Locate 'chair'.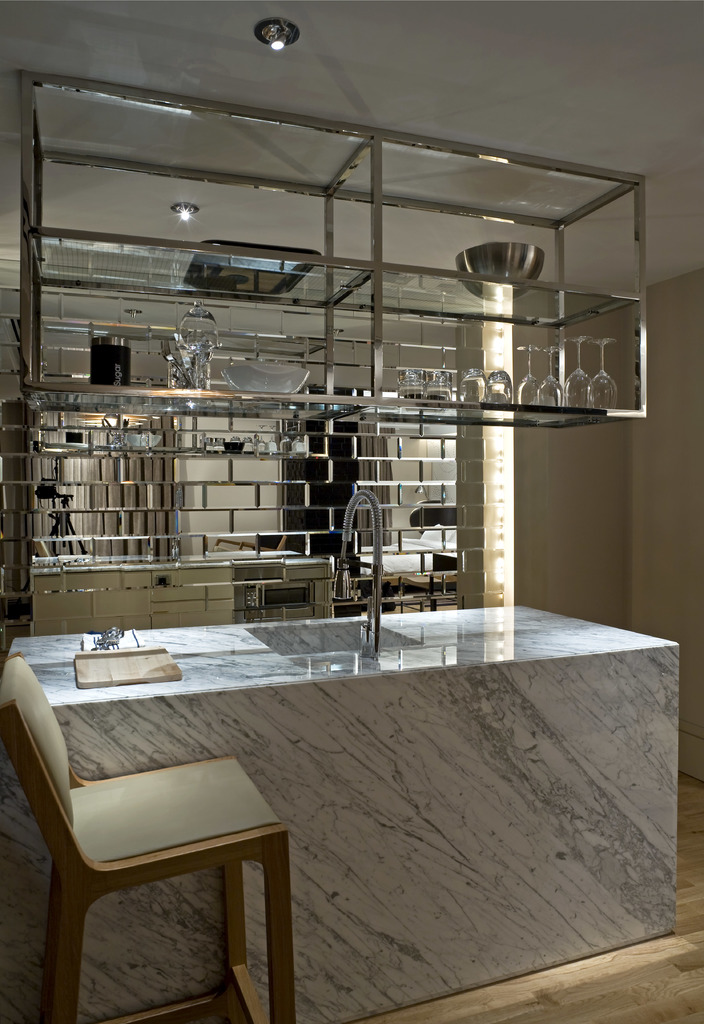
Bounding box: <bbox>0, 648, 285, 1023</bbox>.
